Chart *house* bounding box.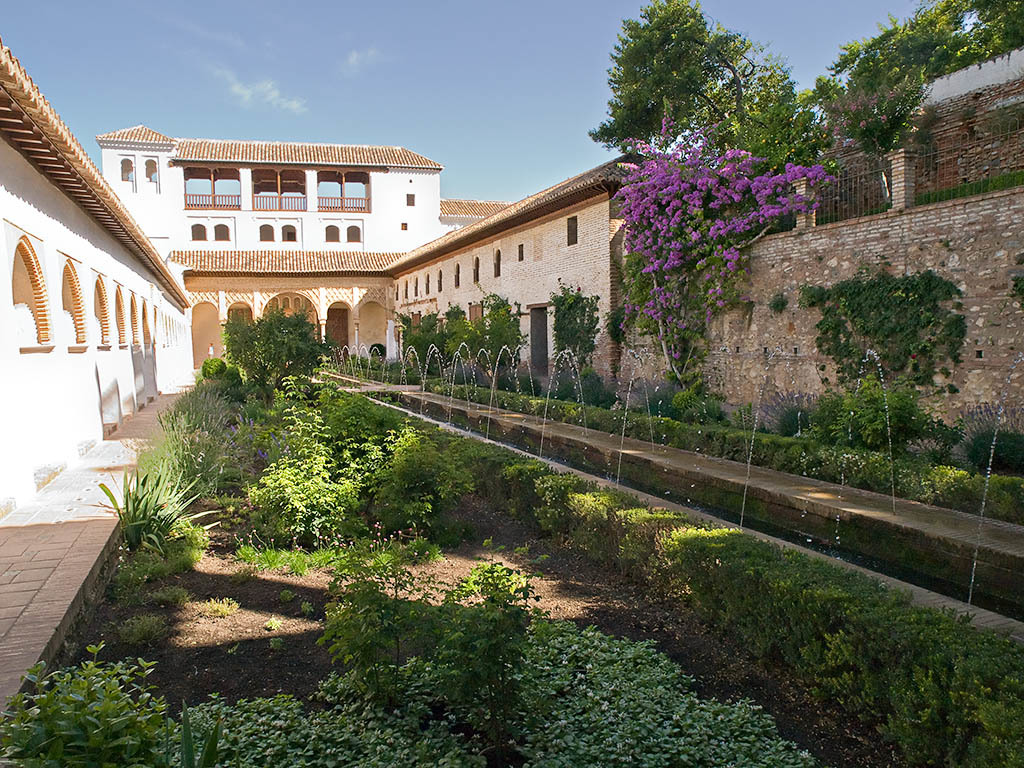
Charted: 0/35/669/524.
